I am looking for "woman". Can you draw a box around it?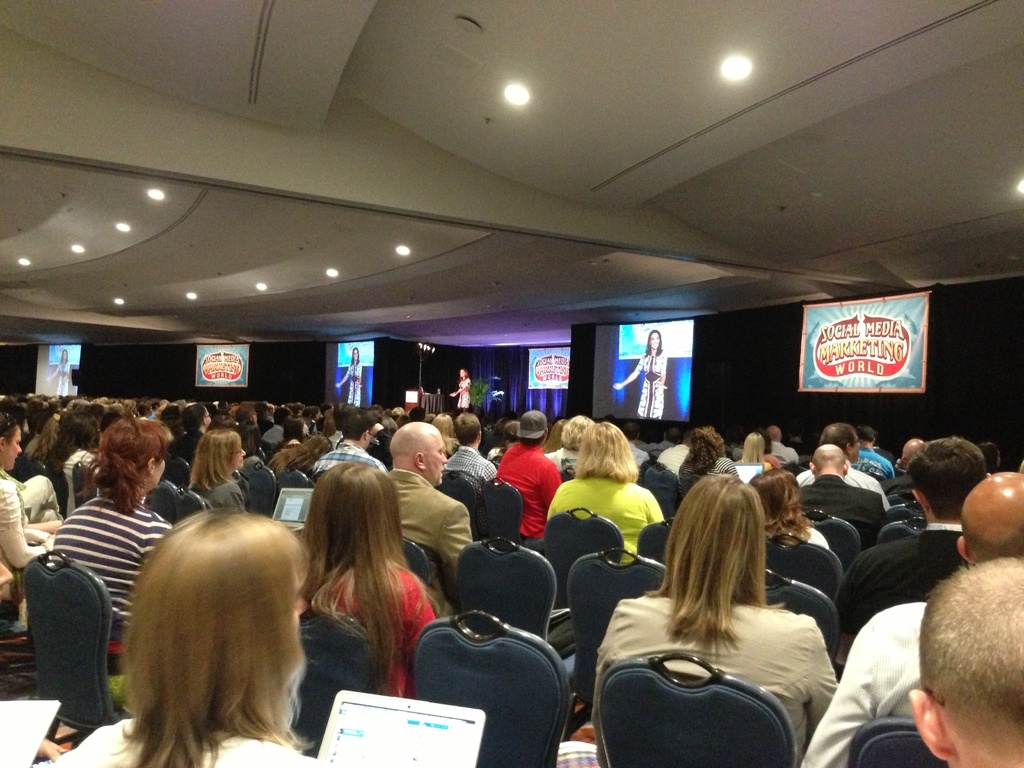
Sure, the bounding box is {"left": 743, "top": 429, "right": 774, "bottom": 468}.
